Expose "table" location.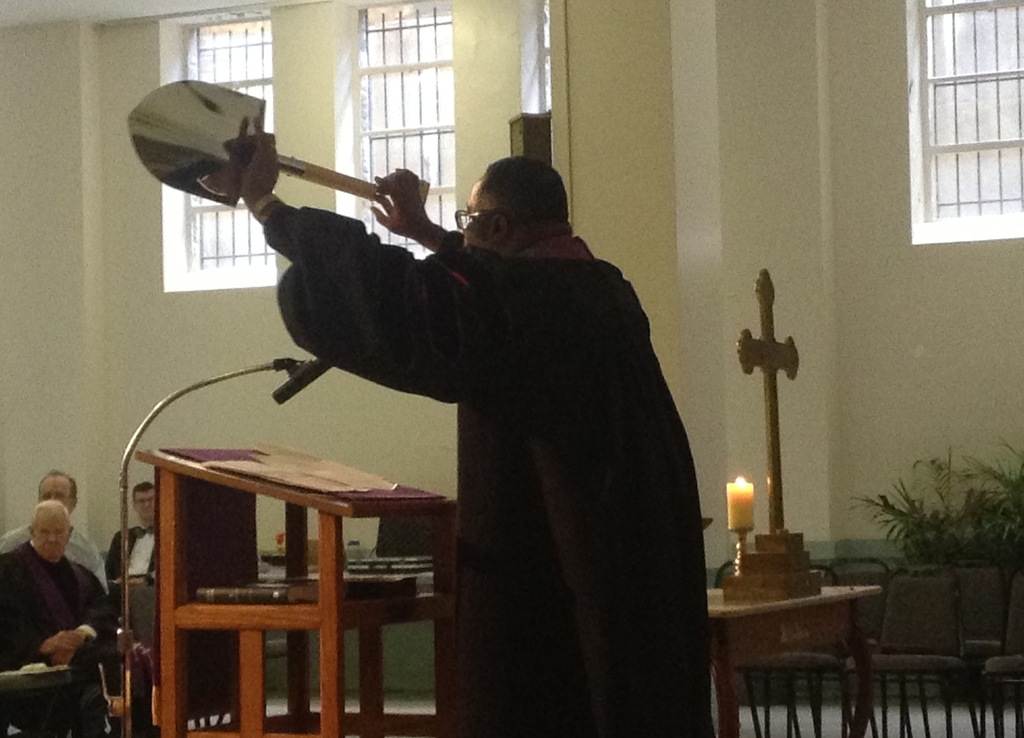
Exposed at 133,375,440,728.
